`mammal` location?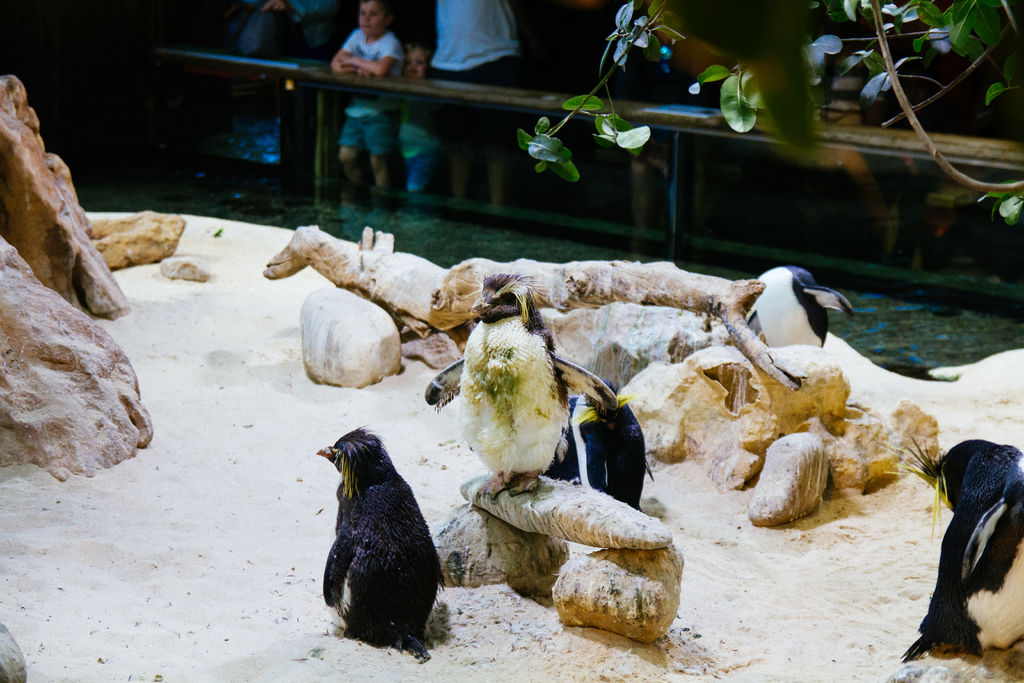
region(232, 0, 326, 198)
